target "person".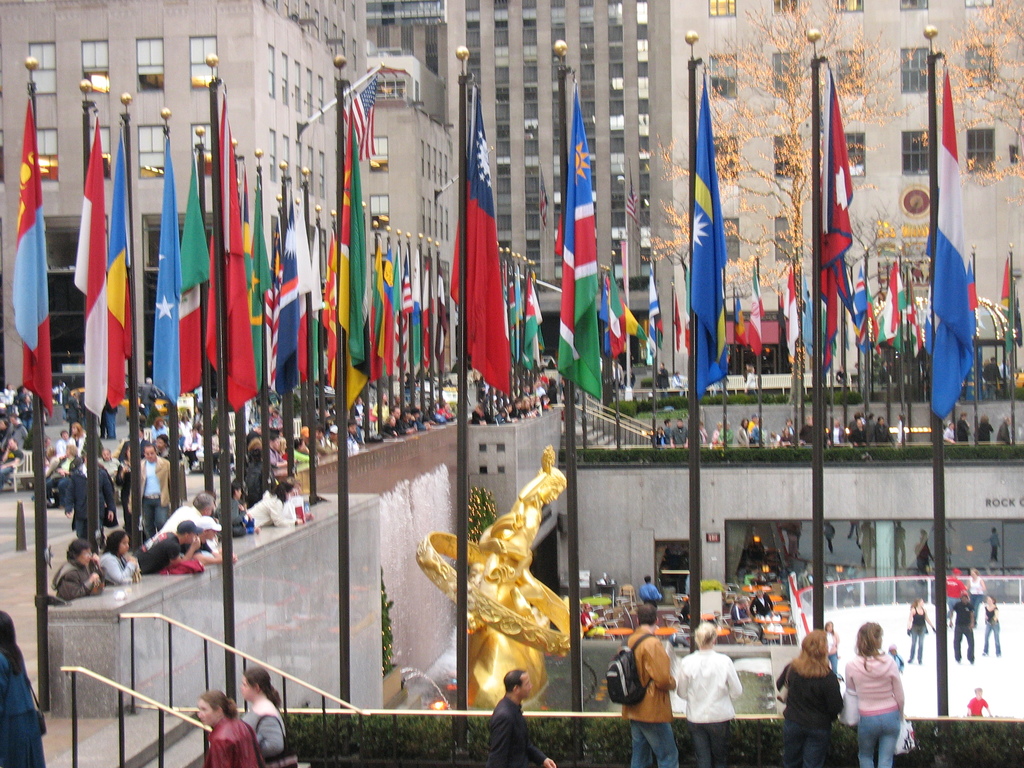
Target region: (676,623,746,767).
